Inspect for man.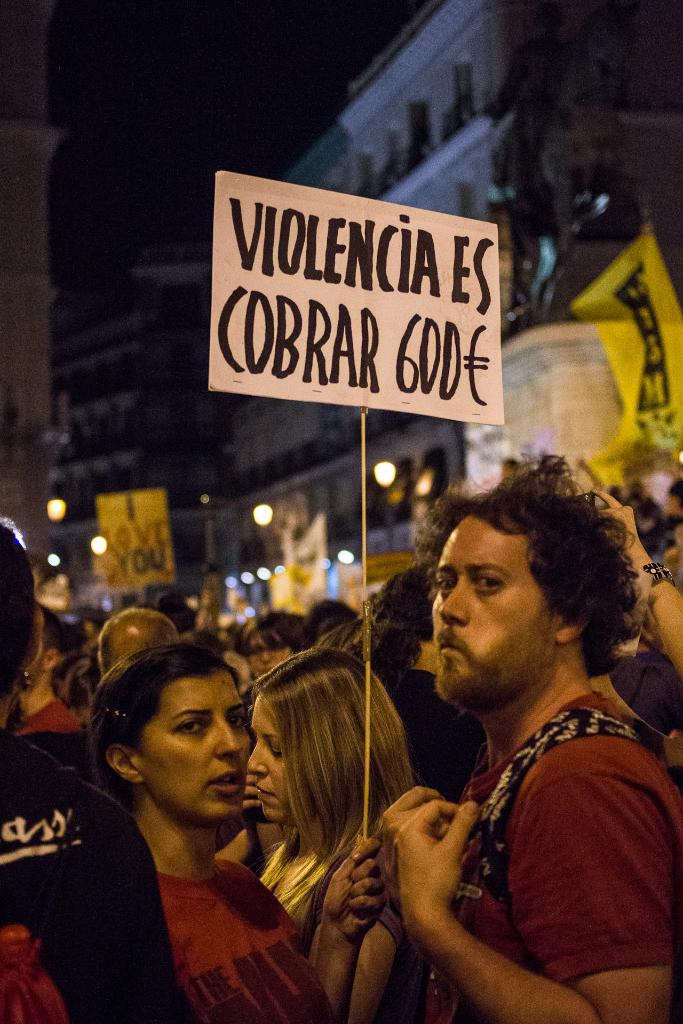
Inspection: 373, 443, 661, 1023.
